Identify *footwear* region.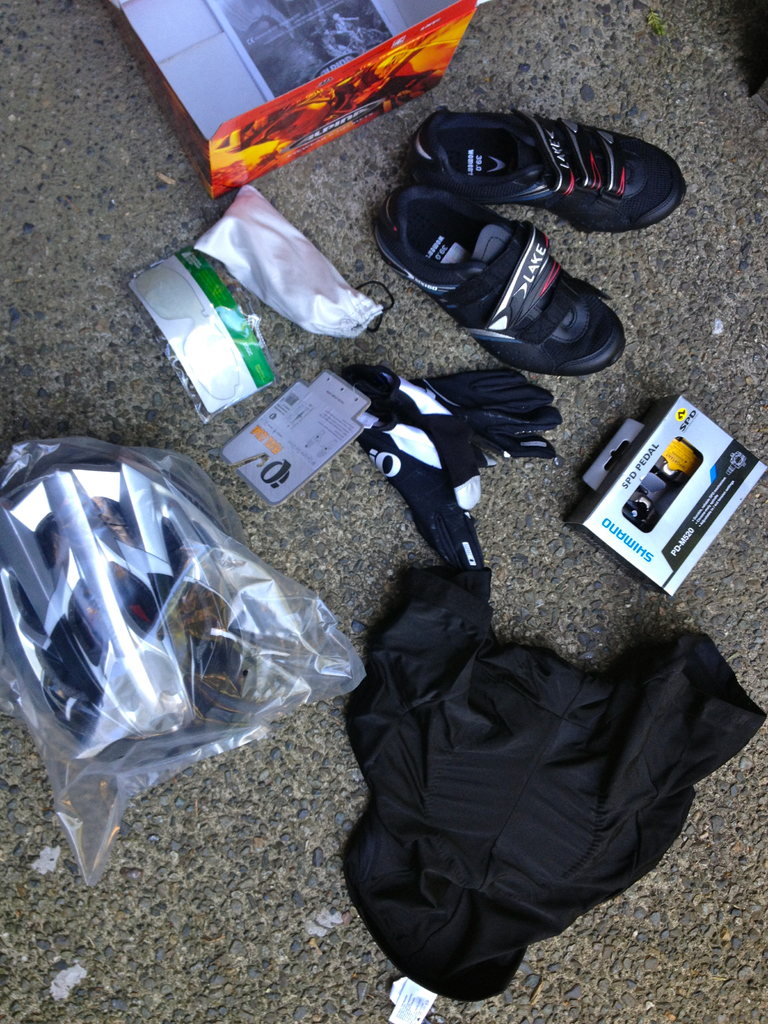
Region: crop(372, 183, 632, 381).
